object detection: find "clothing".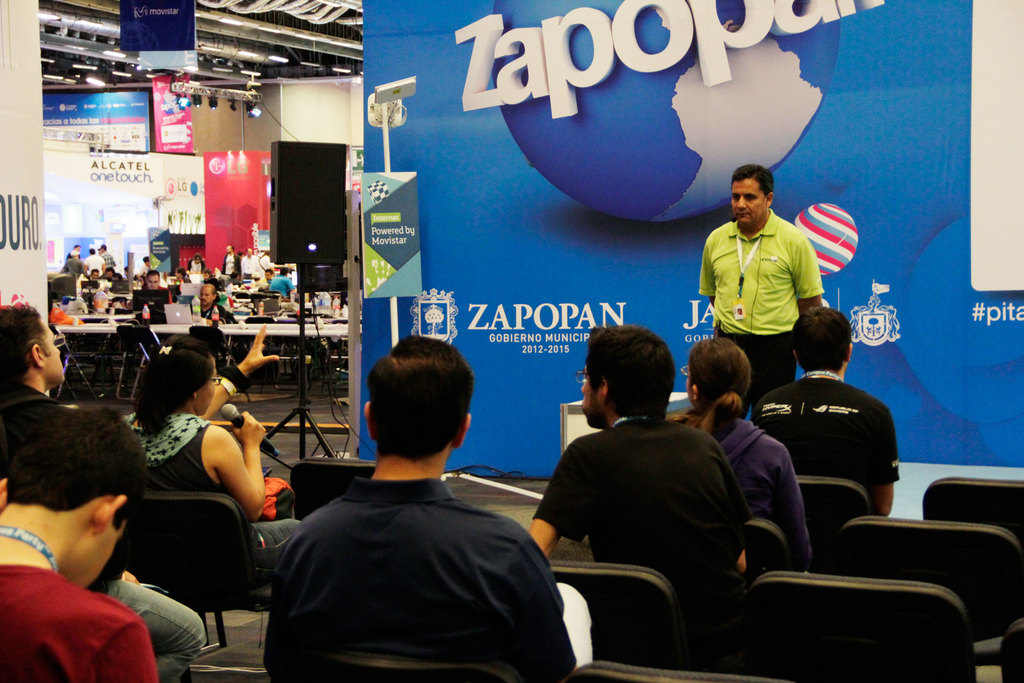
{"left": 698, "top": 211, "right": 820, "bottom": 393}.
